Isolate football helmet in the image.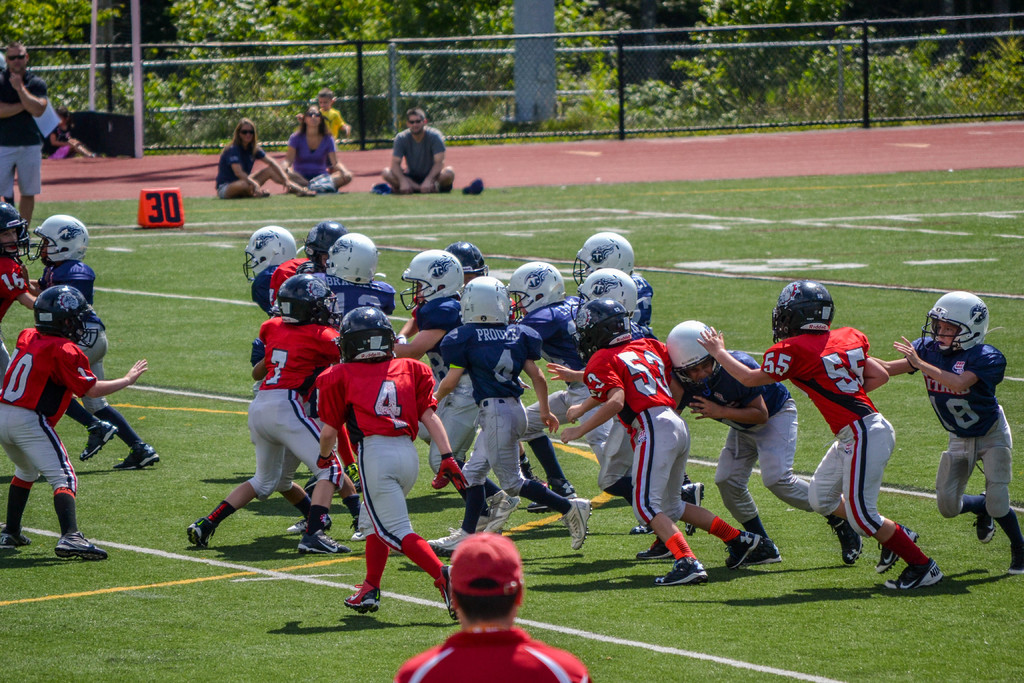
Isolated region: Rect(339, 304, 397, 362).
